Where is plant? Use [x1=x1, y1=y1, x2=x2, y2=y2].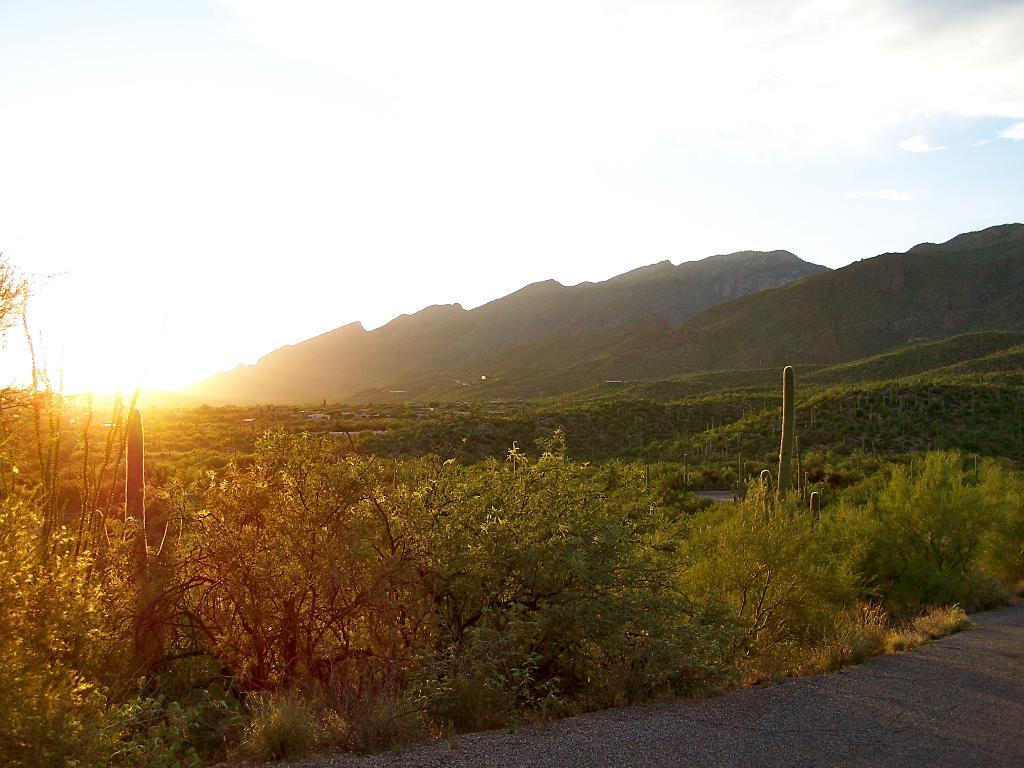
[x1=885, y1=633, x2=912, y2=659].
